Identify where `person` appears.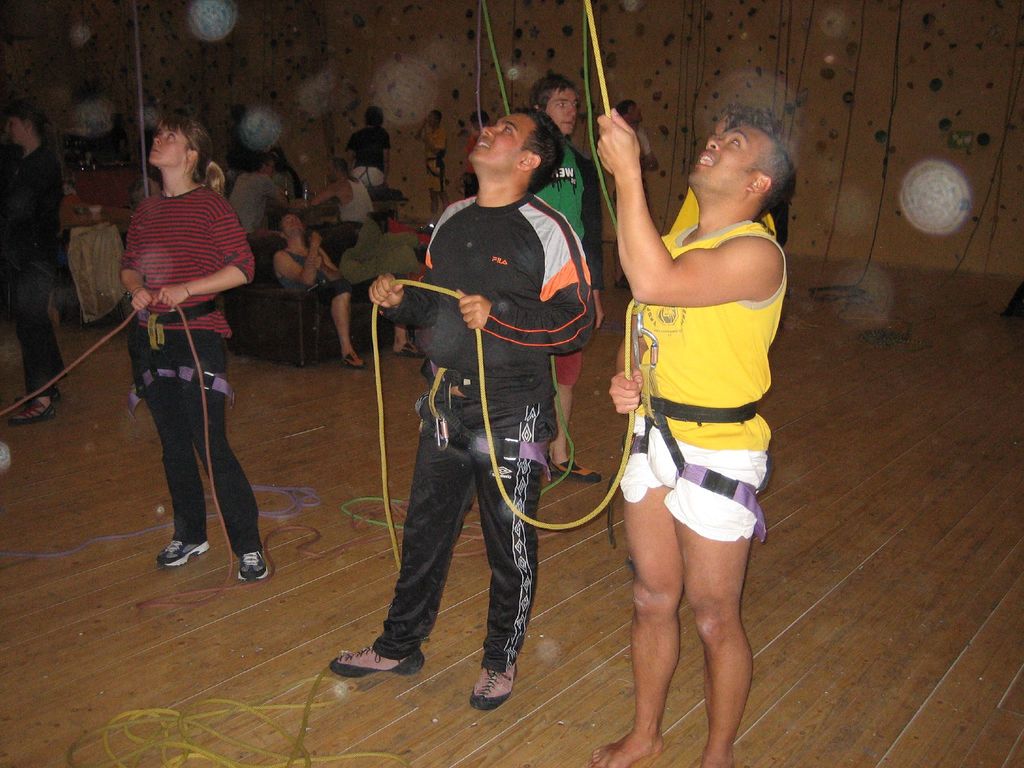
Appears at l=0, t=99, r=65, b=421.
